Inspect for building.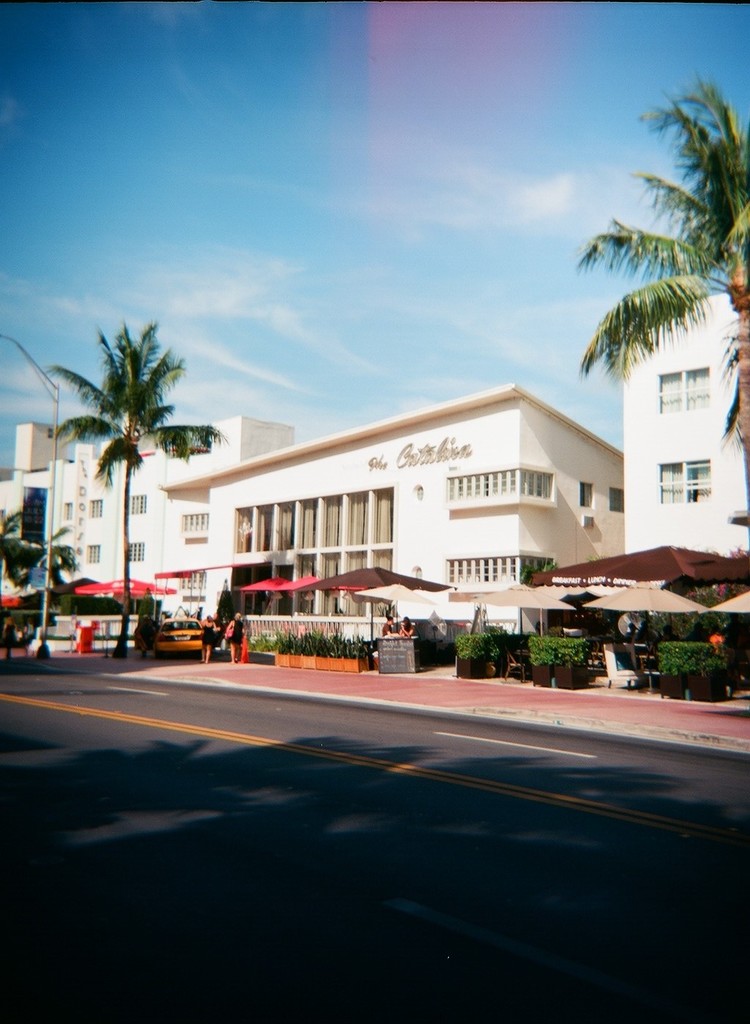
Inspection: 54/419/300/593.
